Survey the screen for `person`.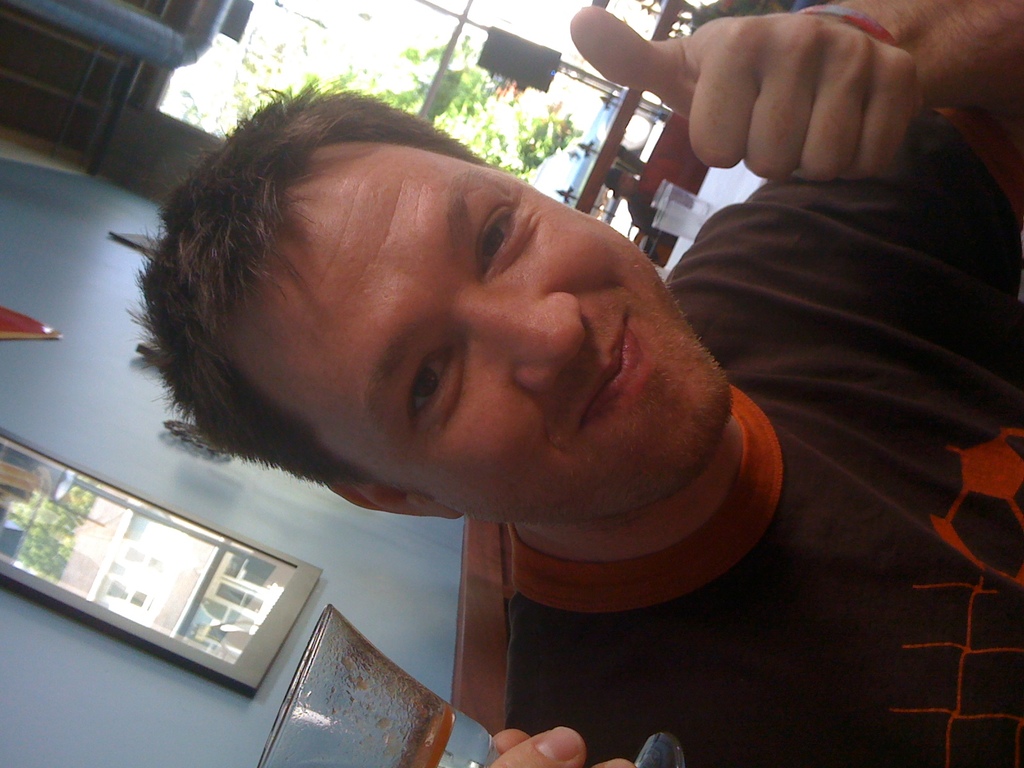
Survey found: (left=125, top=0, right=1023, bottom=767).
